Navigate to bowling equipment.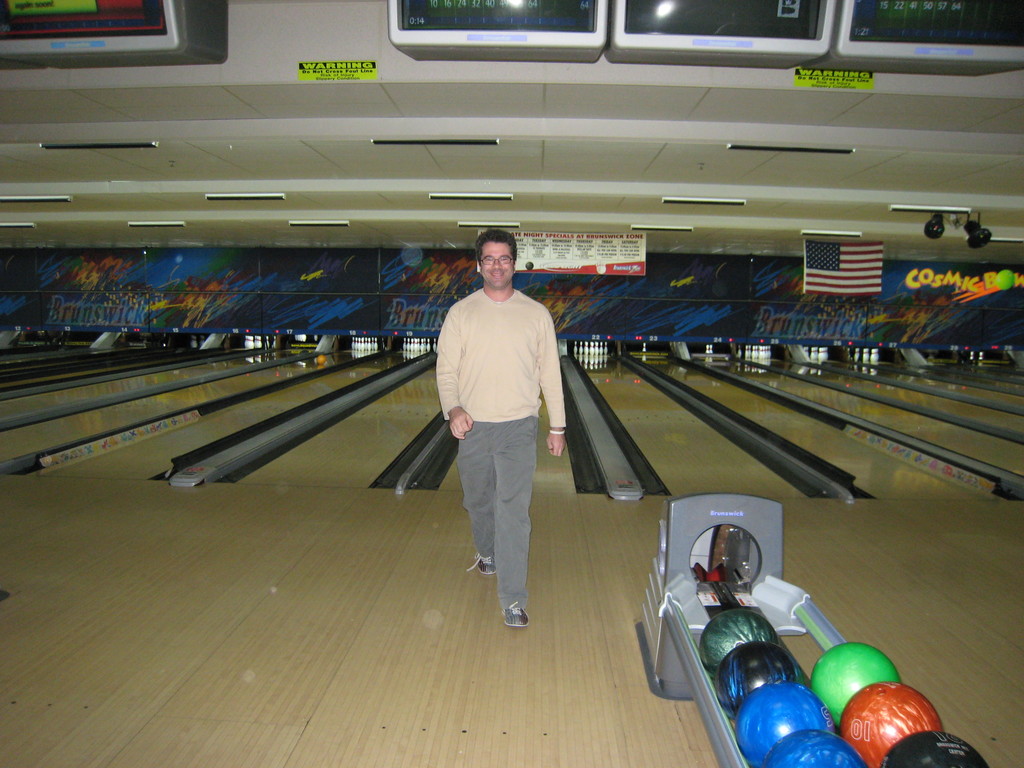
Navigation target: [left=626, top=492, right=988, bottom=767].
